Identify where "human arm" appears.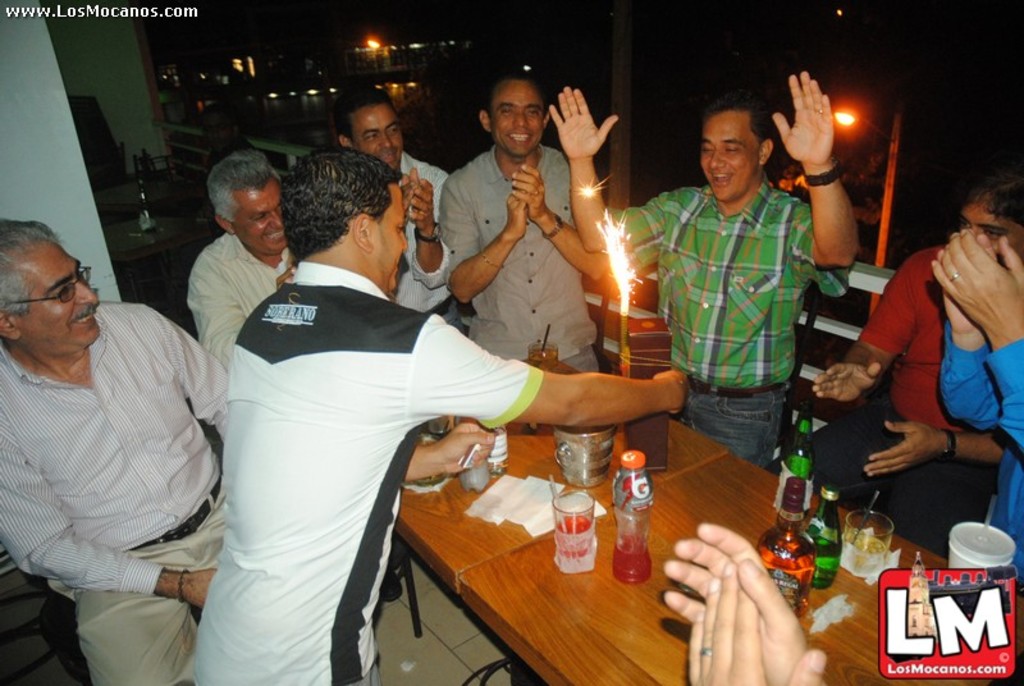
Appears at (773, 90, 873, 289).
